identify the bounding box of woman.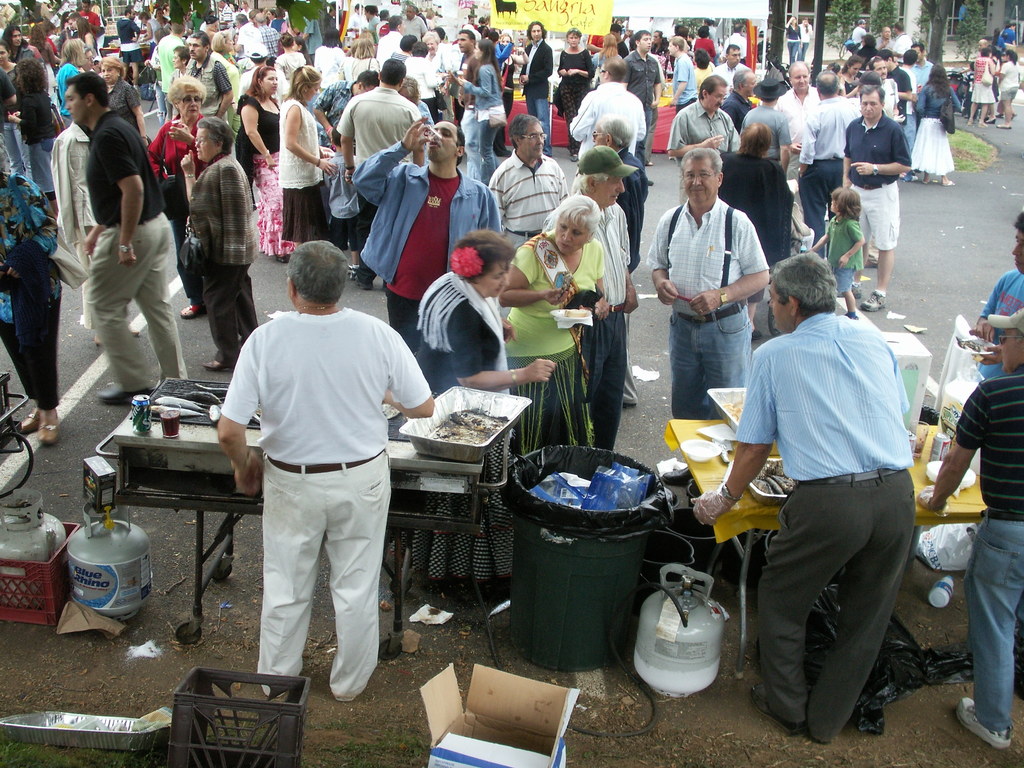
region(275, 36, 308, 98).
